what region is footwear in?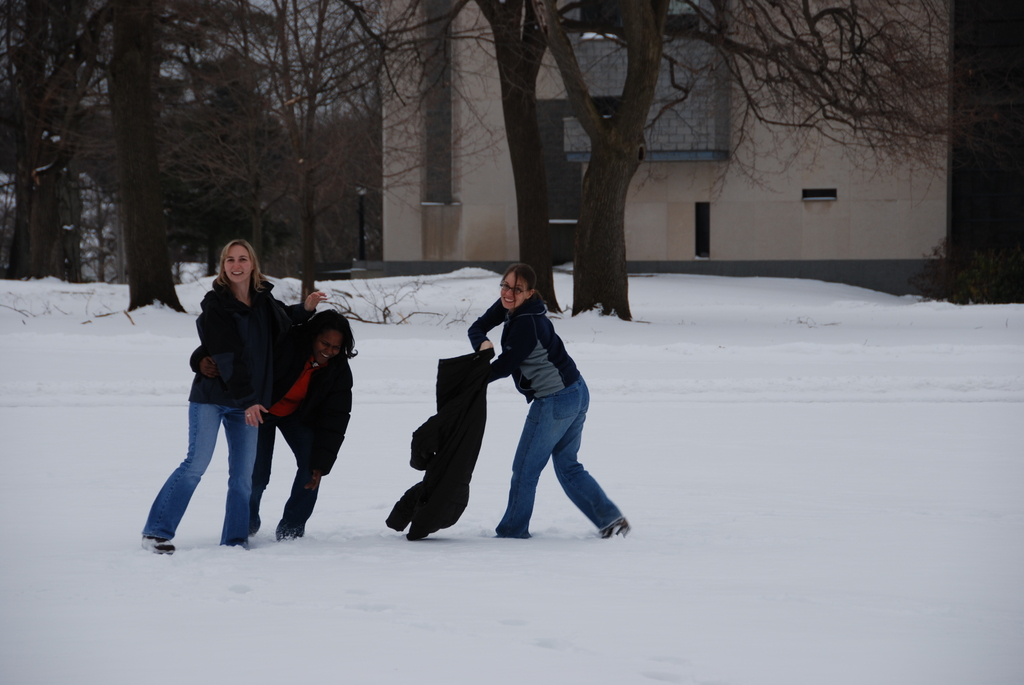
x1=597 y1=516 x2=630 y2=539.
